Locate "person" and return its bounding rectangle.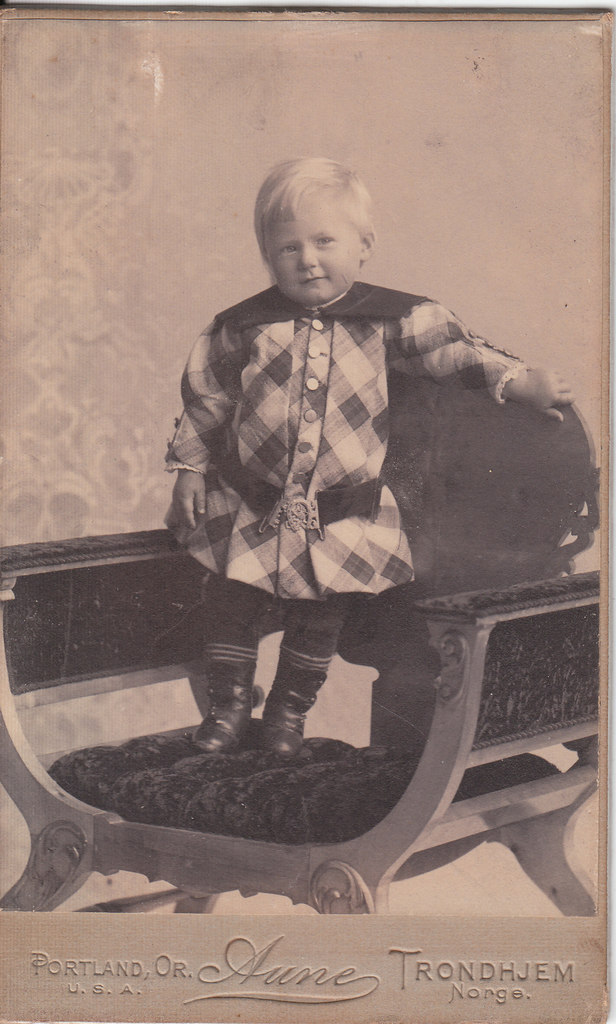
x1=125, y1=176, x2=542, y2=869.
